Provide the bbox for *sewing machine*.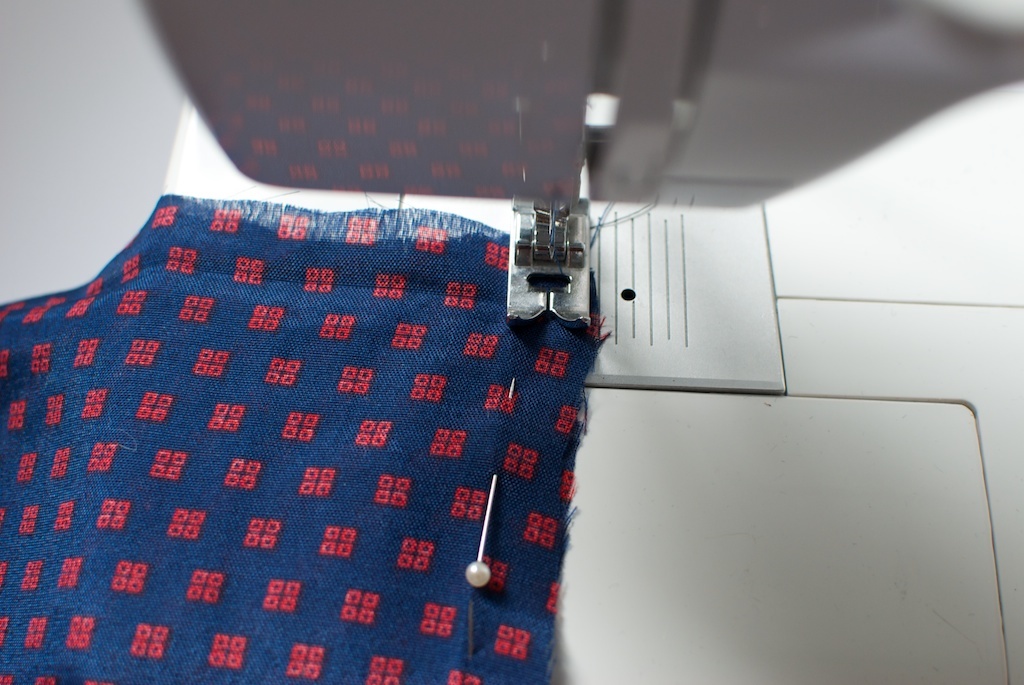
0:1:1023:684.
